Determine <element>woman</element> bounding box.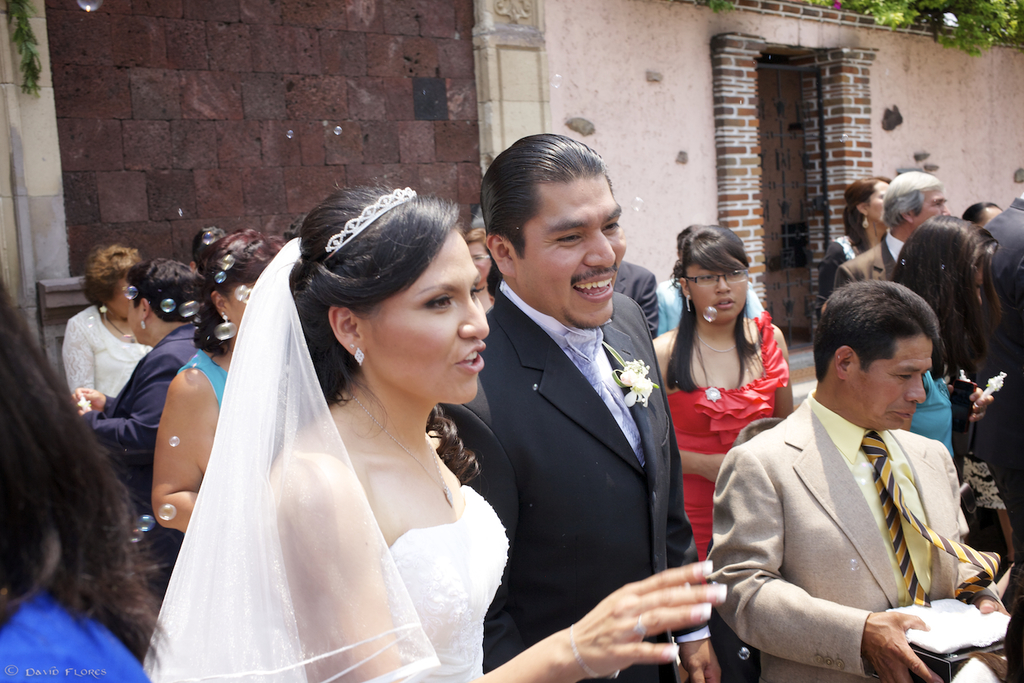
Determined: 667:241:804:502.
